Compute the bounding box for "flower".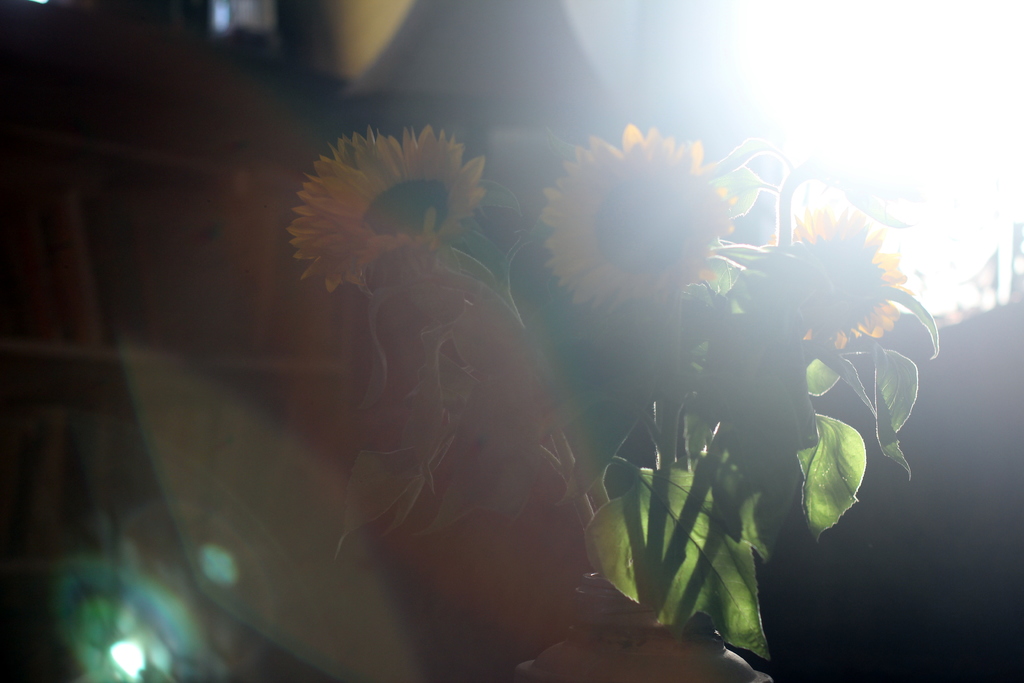
box=[761, 193, 908, 359].
